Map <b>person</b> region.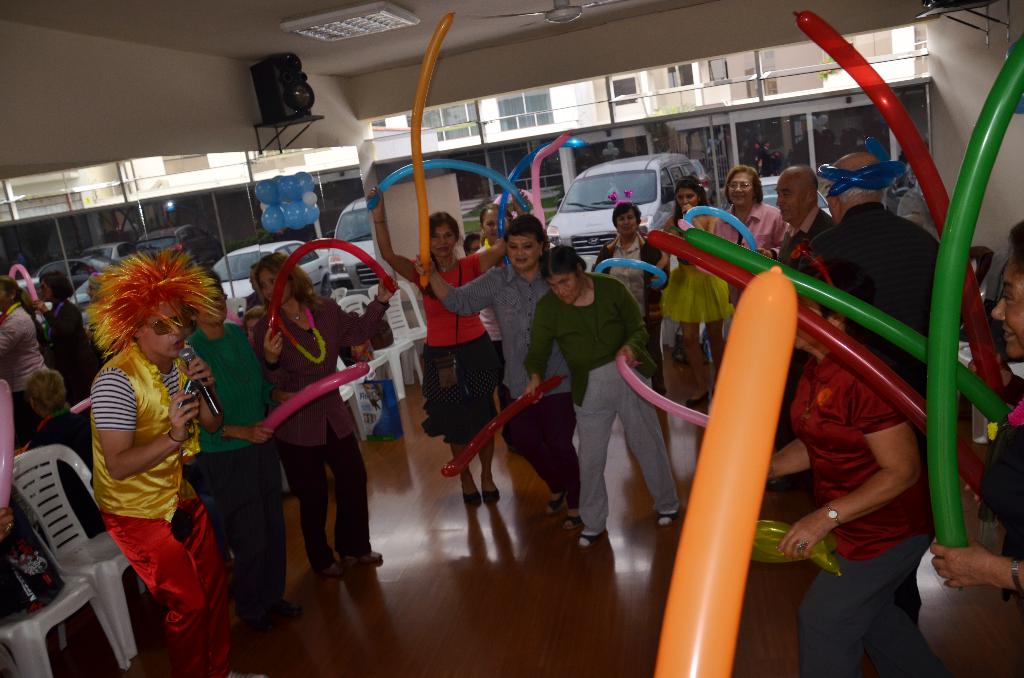
Mapped to l=932, t=218, r=1023, b=617.
